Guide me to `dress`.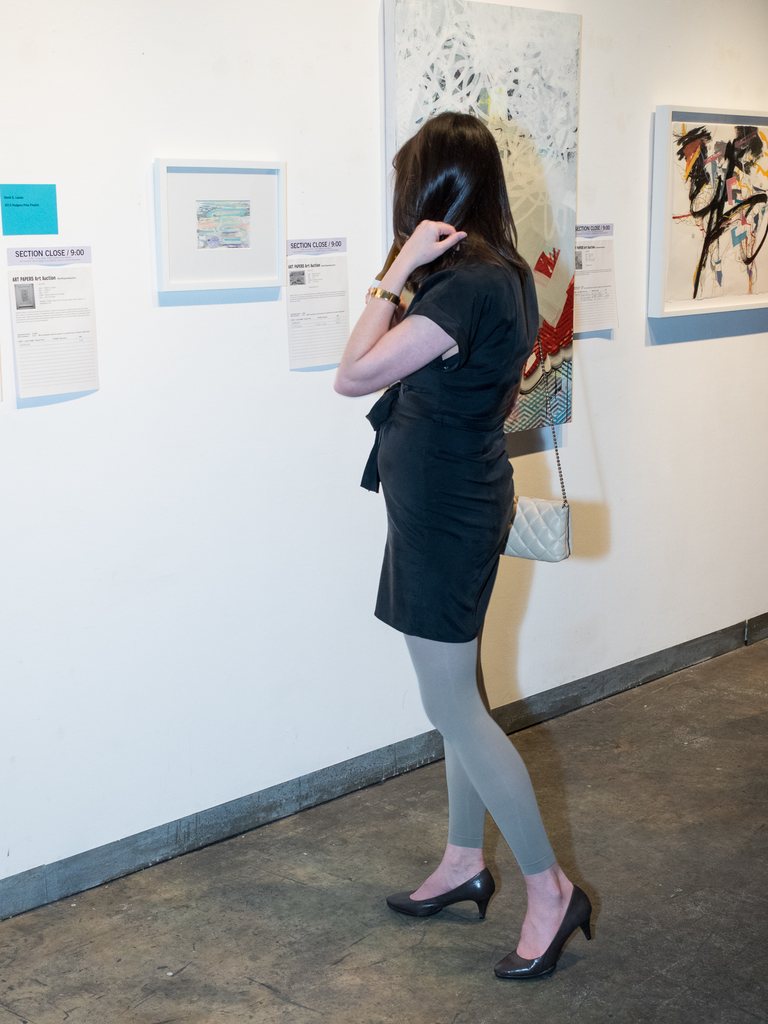
Guidance: <bbox>364, 242, 543, 650</bbox>.
